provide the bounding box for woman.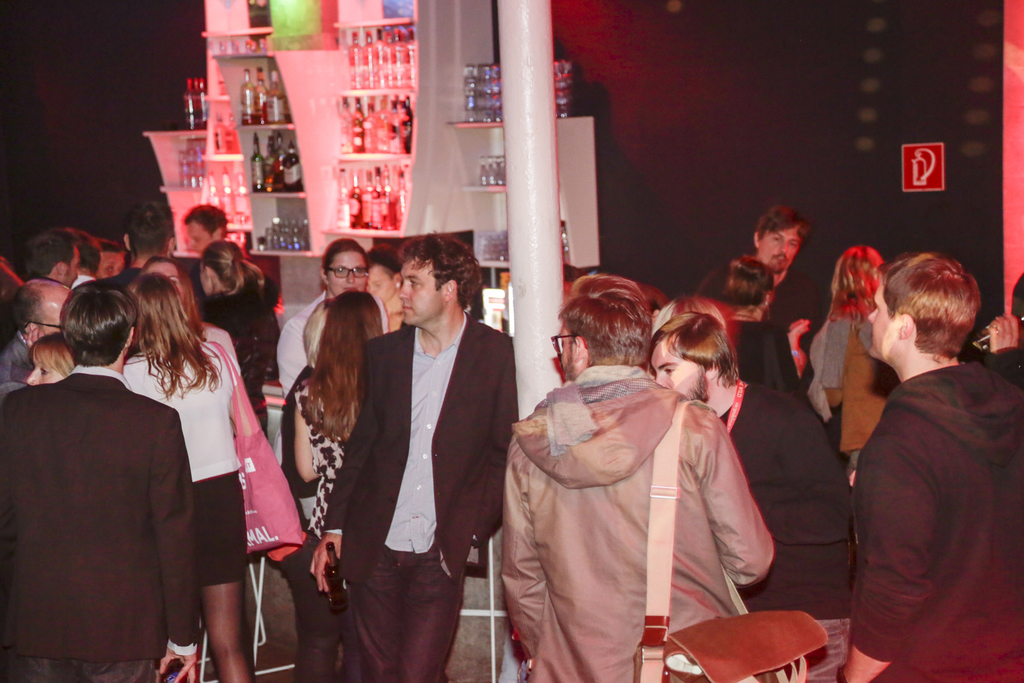
crop(705, 255, 810, 403).
